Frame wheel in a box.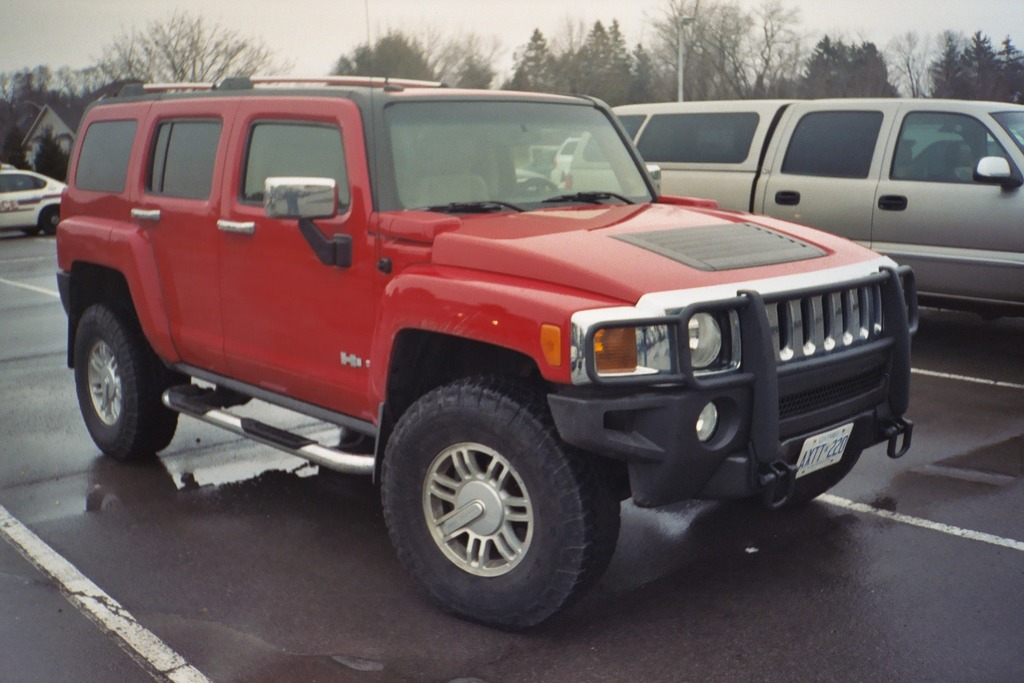
<box>76,299,181,461</box>.
